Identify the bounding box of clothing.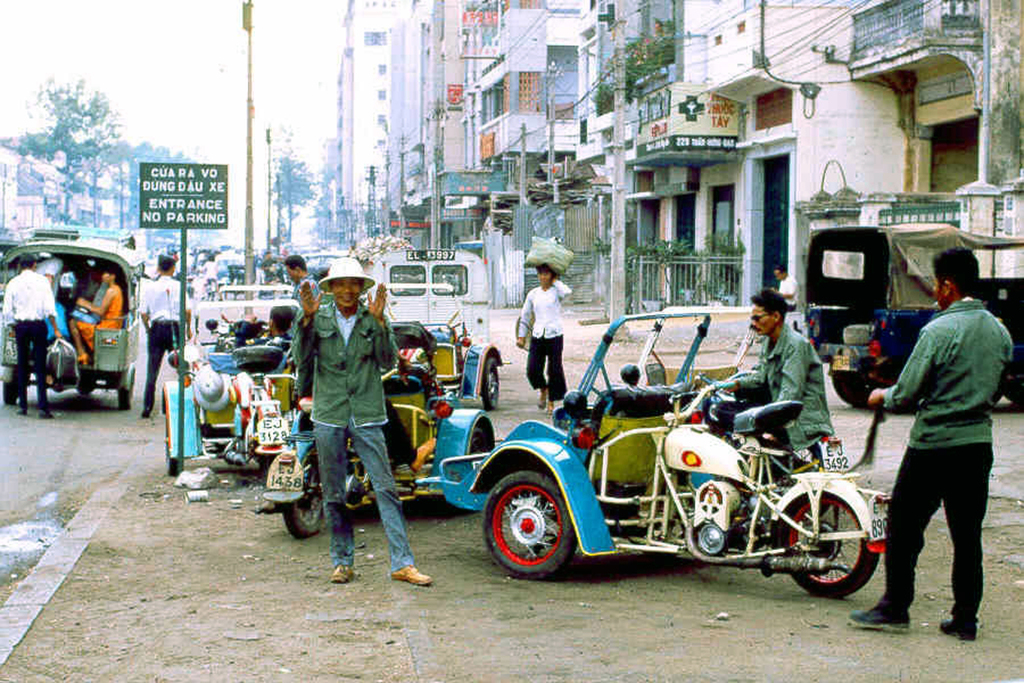
region(777, 272, 803, 307).
